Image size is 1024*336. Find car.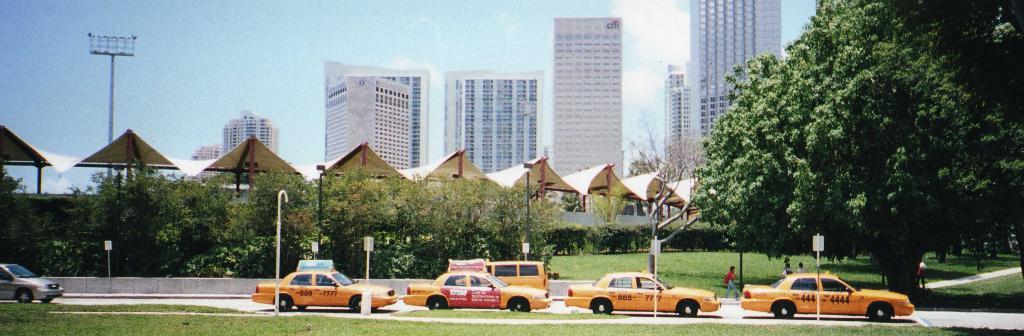
bbox=(739, 269, 914, 323).
